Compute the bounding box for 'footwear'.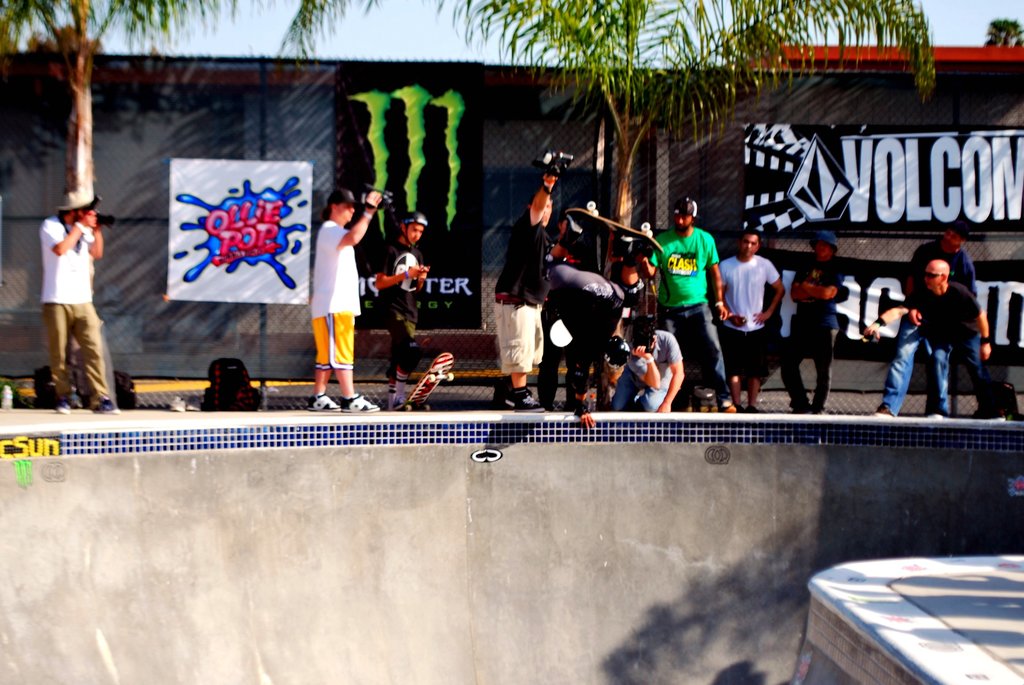
[x1=786, y1=387, x2=810, y2=411].
